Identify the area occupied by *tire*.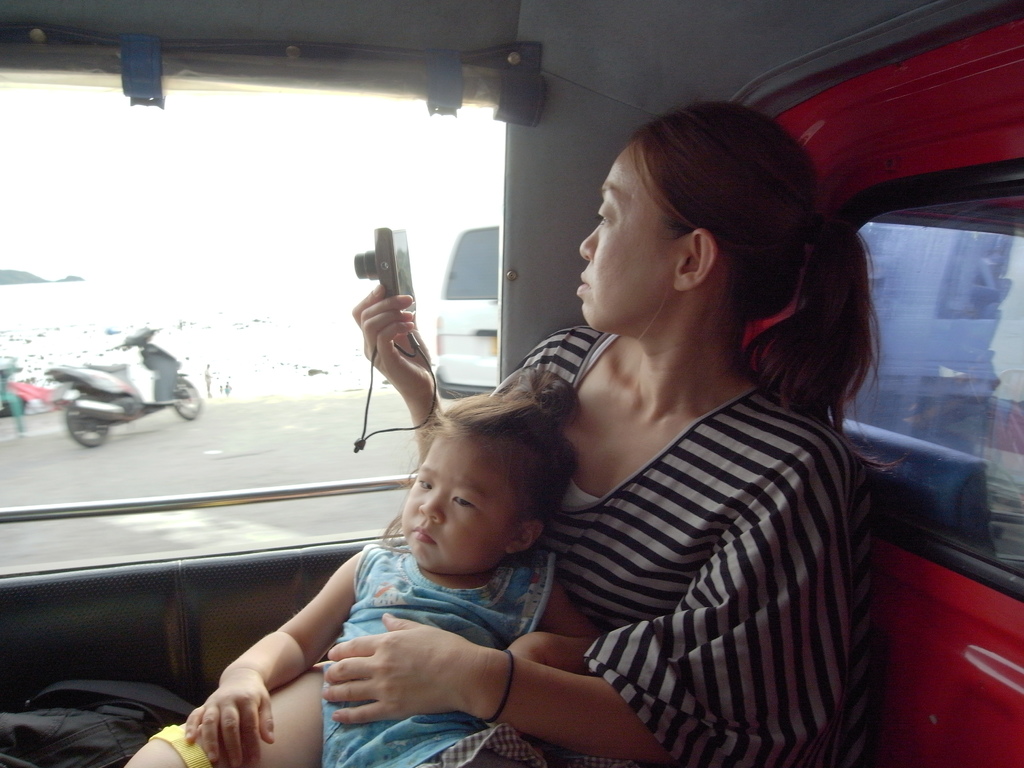
Area: 70:383:111:452.
